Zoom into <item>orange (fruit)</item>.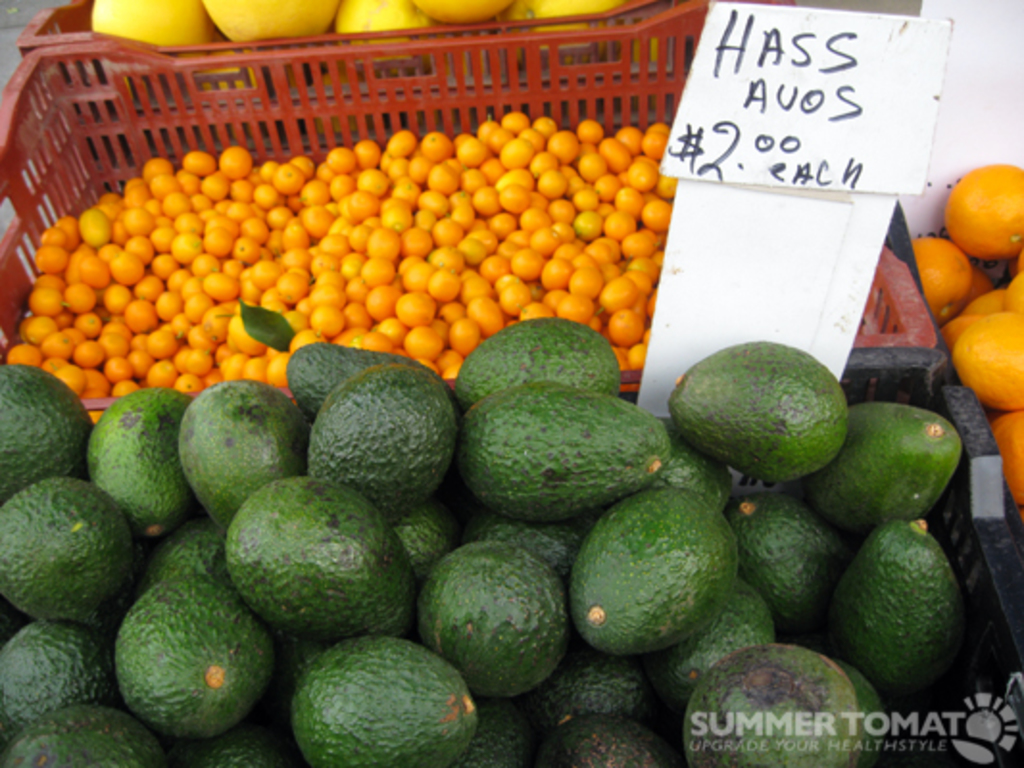
Zoom target: <box>605,307,638,344</box>.
